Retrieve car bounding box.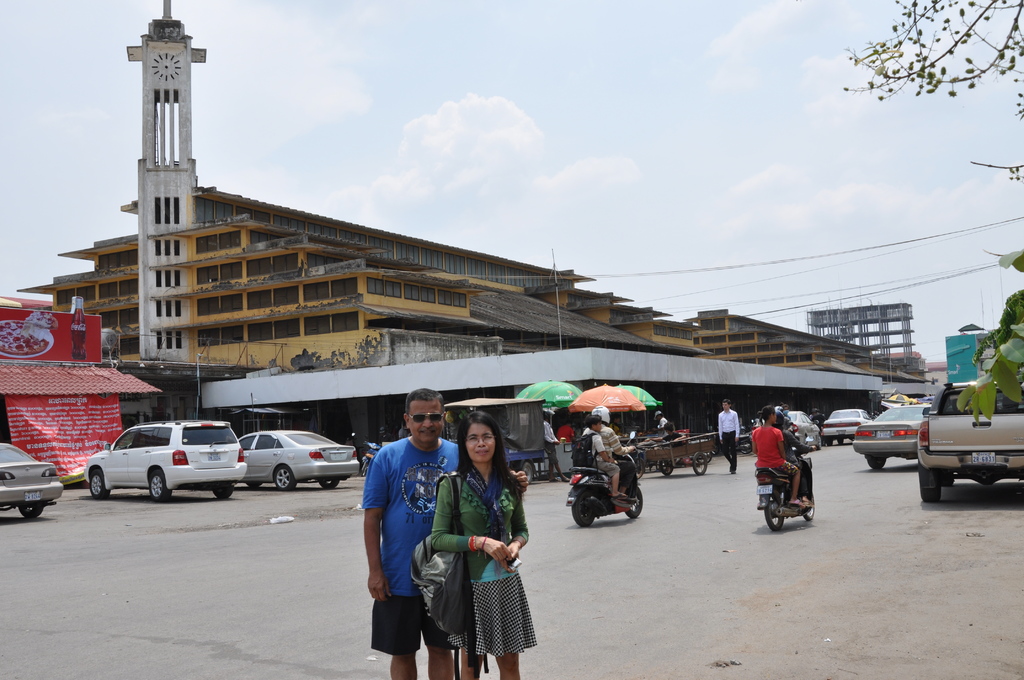
Bounding box: [856, 405, 934, 469].
